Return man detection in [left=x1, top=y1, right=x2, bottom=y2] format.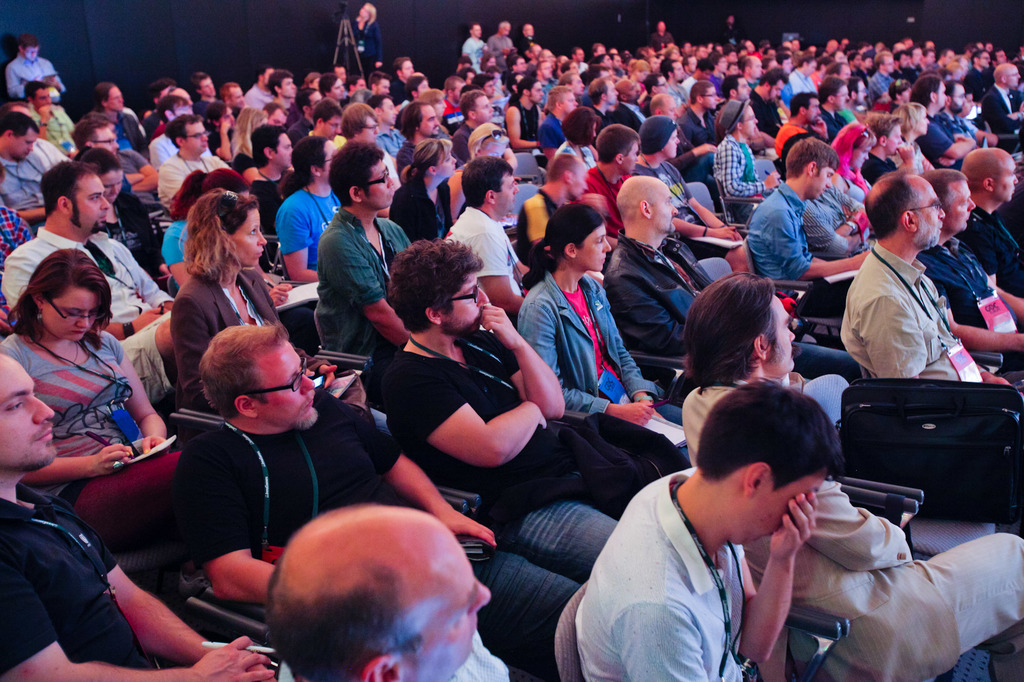
[left=20, top=83, right=81, bottom=155].
